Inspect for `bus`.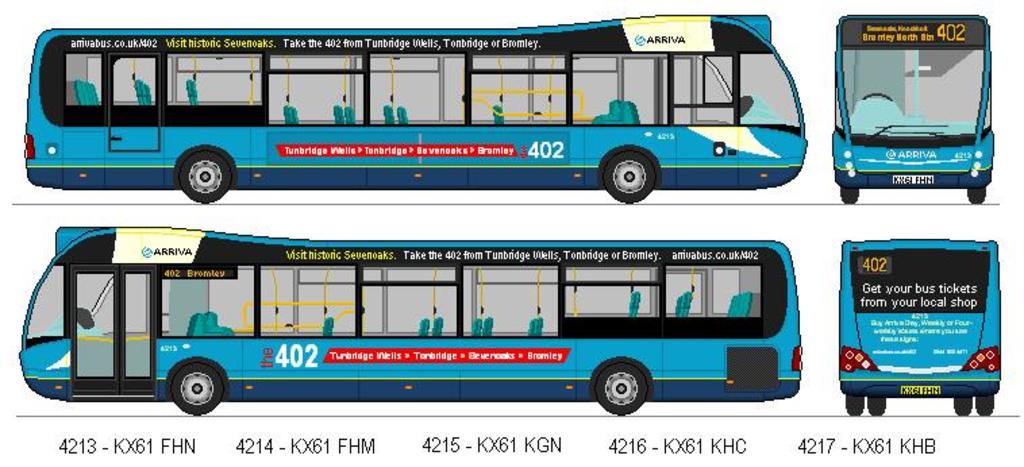
Inspection: rect(19, 225, 804, 418).
